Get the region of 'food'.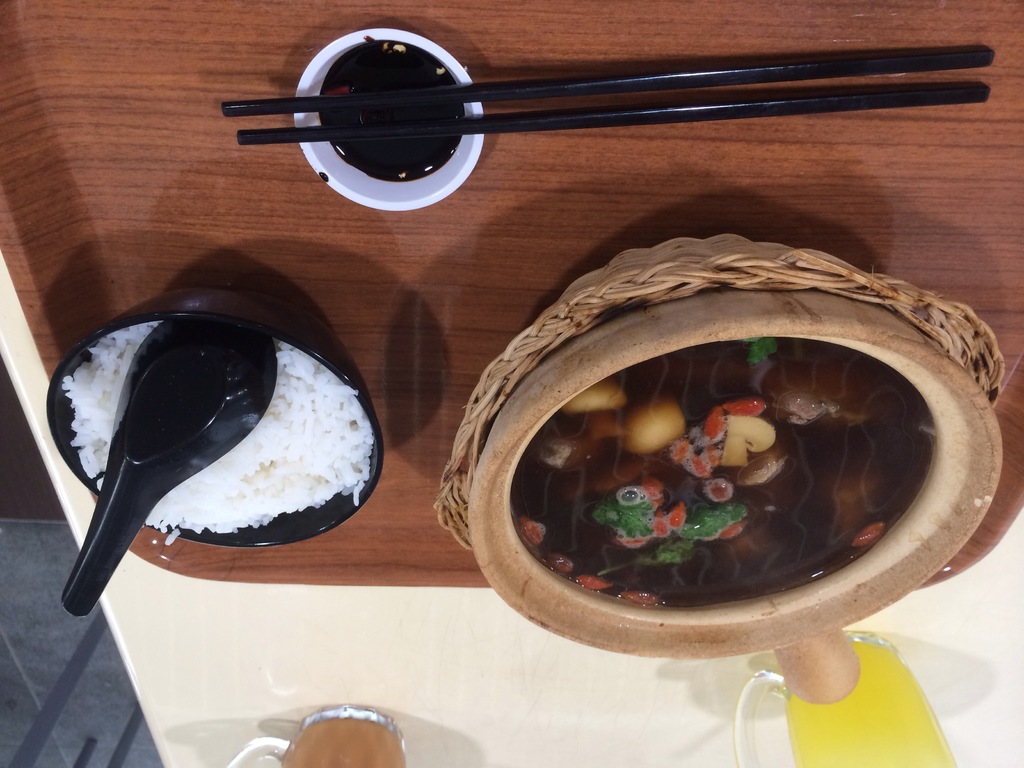
left=59, top=322, right=374, bottom=545.
